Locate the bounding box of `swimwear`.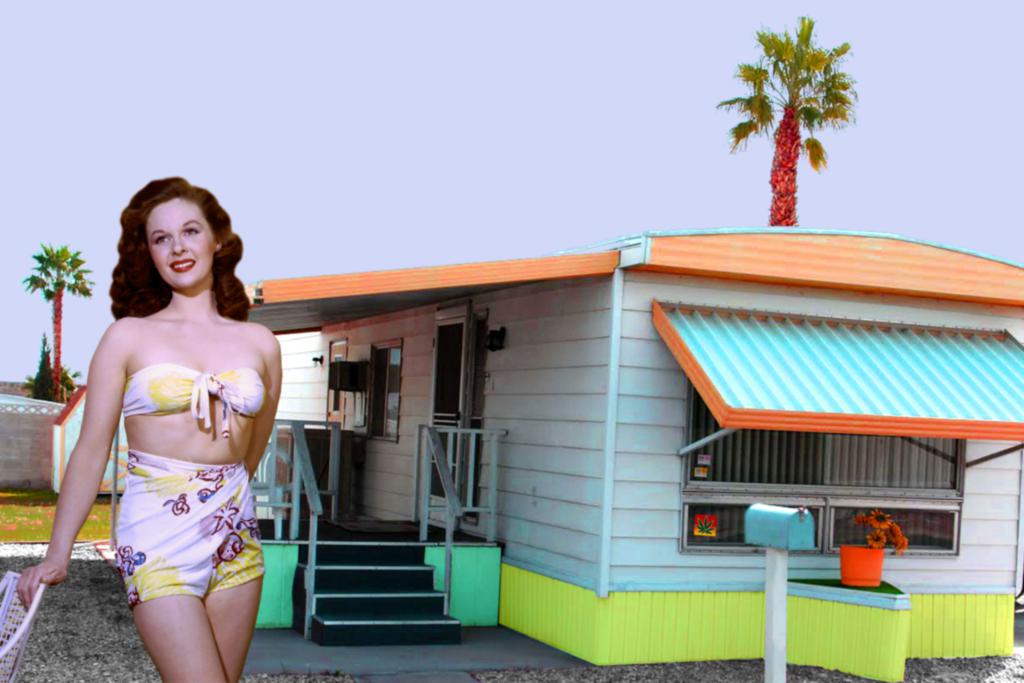
Bounding box: bbox=[115, 451, 268, 604].
